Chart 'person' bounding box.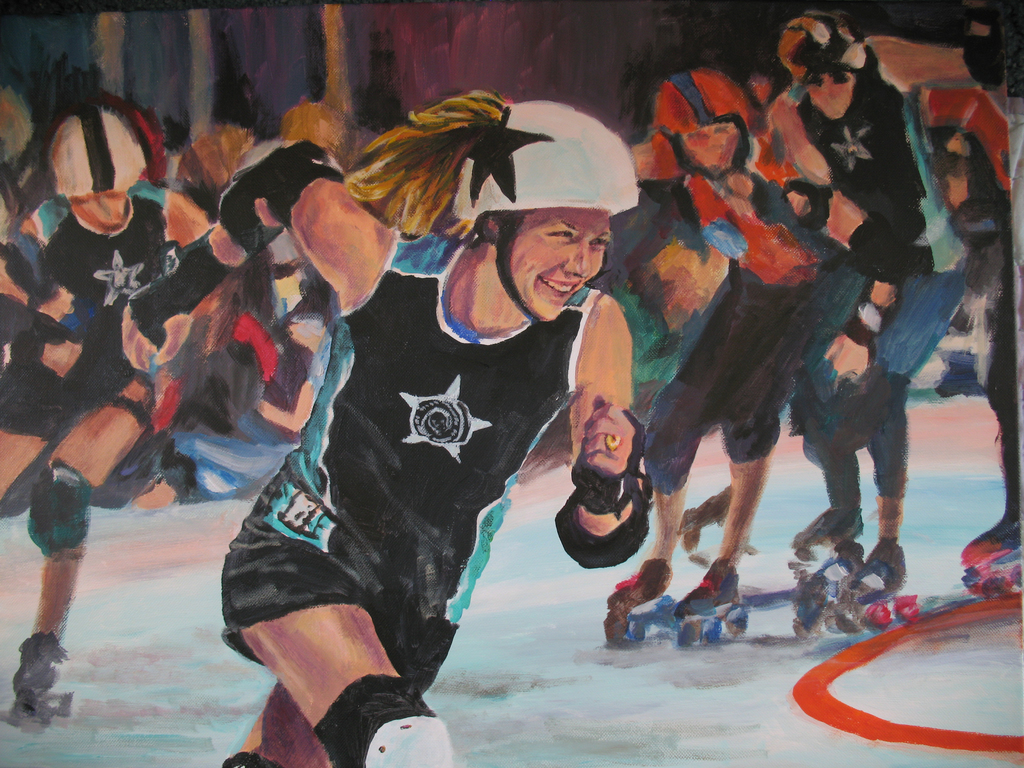
Charted: [left=908, top=0, right=1023, bottom=589].
